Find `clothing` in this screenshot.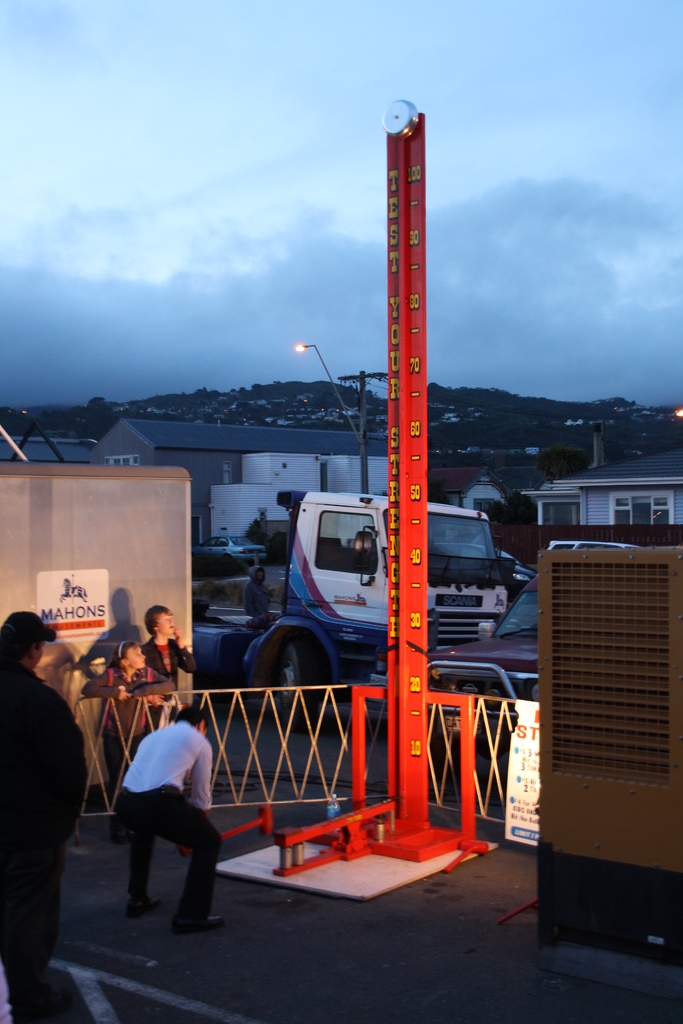
The bounding box for `clothing` is <box>243,564,271,617</box>.
